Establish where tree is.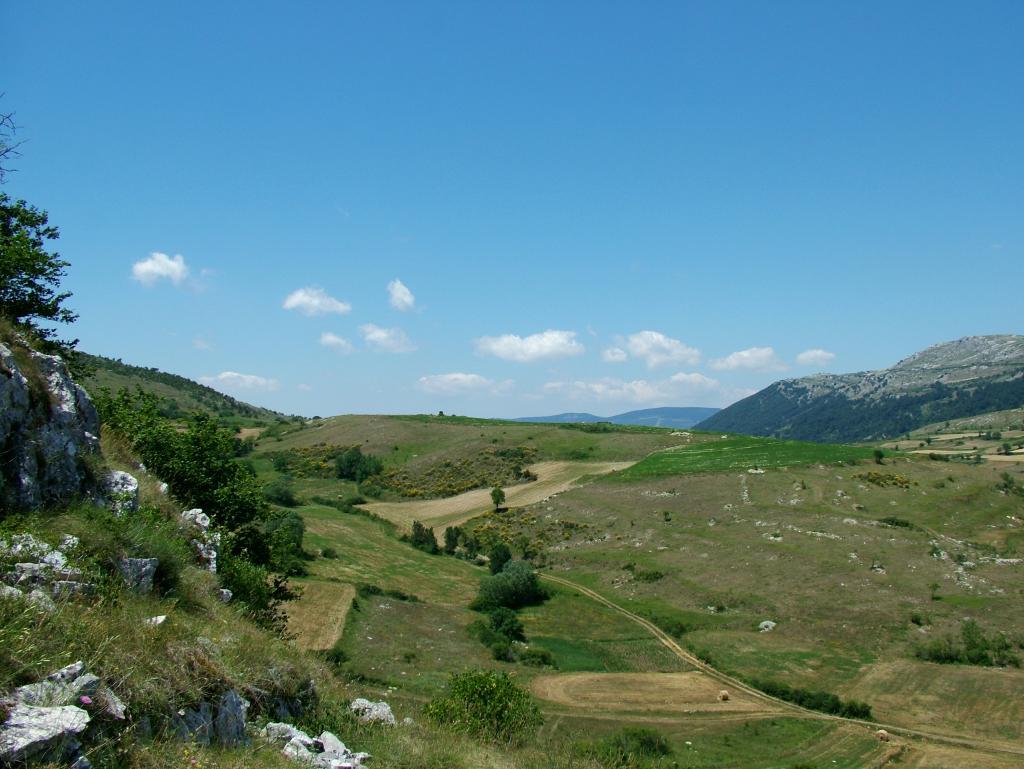
Established at locate(0, 91, 1023, 743).
